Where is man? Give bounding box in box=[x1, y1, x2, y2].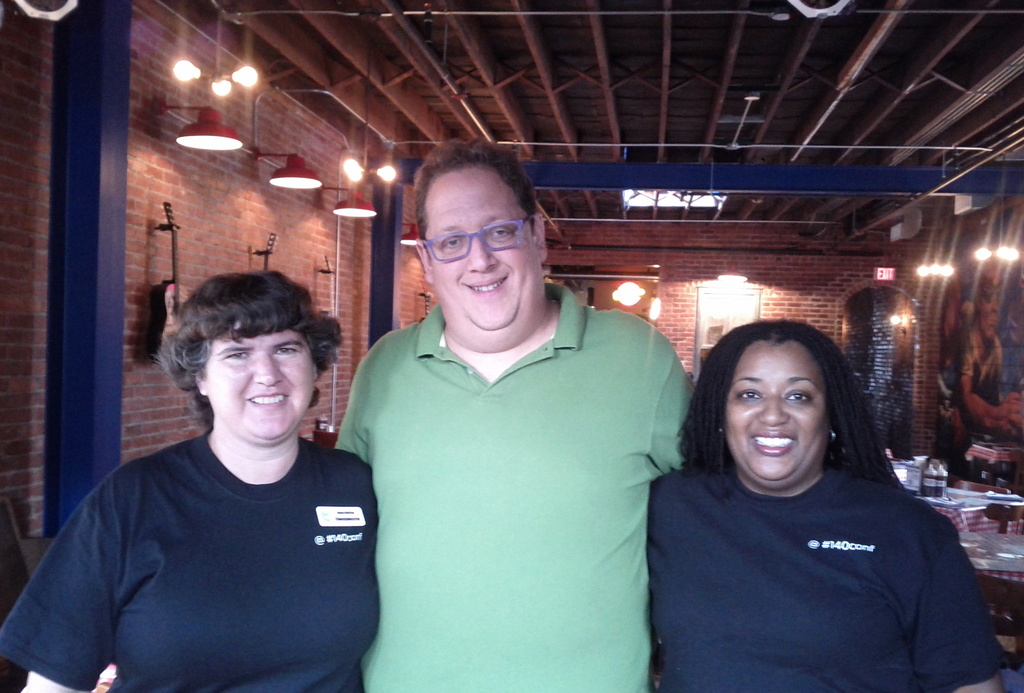
box=[947, 253, 1023, 453].
